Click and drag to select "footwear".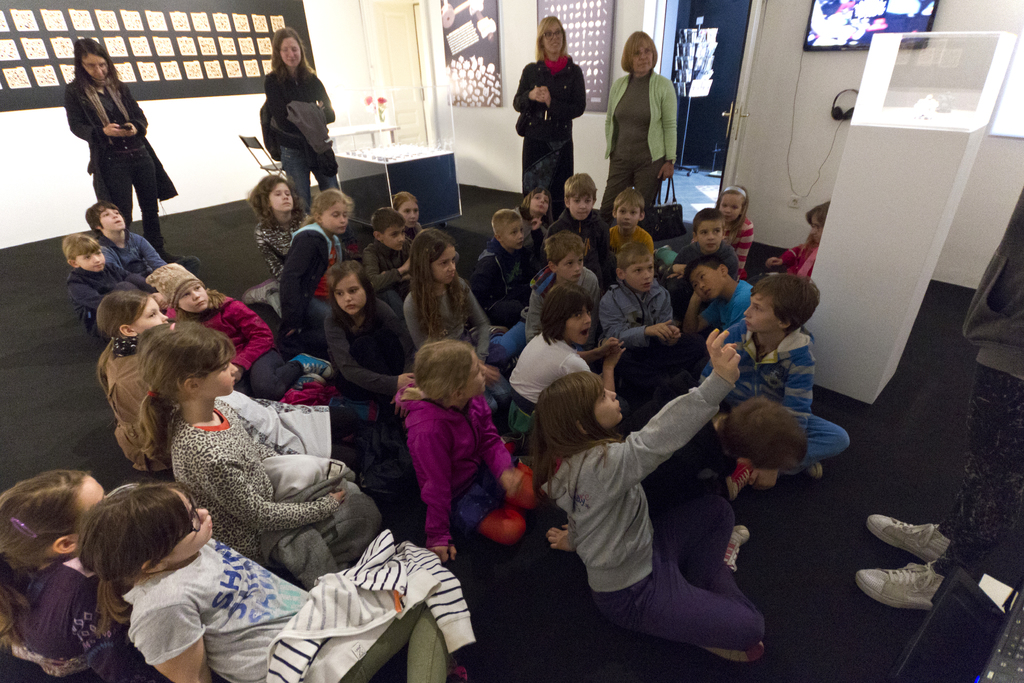
Selection: (703,642,759,664).
